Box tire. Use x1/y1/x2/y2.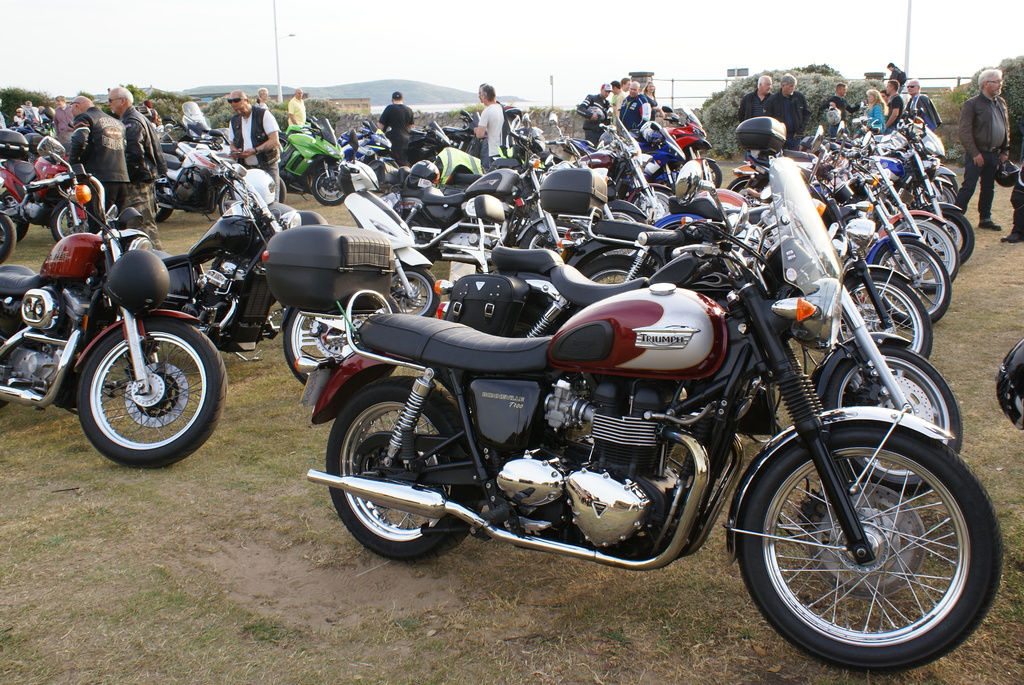
142/181/172/224.
